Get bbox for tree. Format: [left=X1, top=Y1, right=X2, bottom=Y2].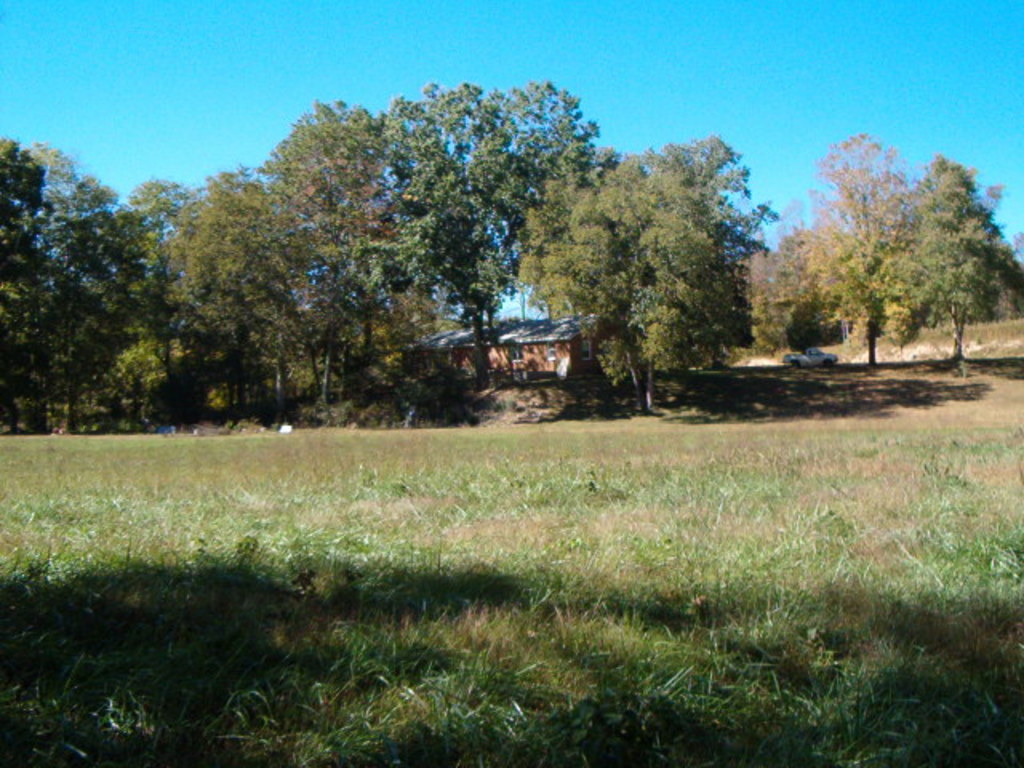
[left=771, top=130, right=936, bottom=362].
